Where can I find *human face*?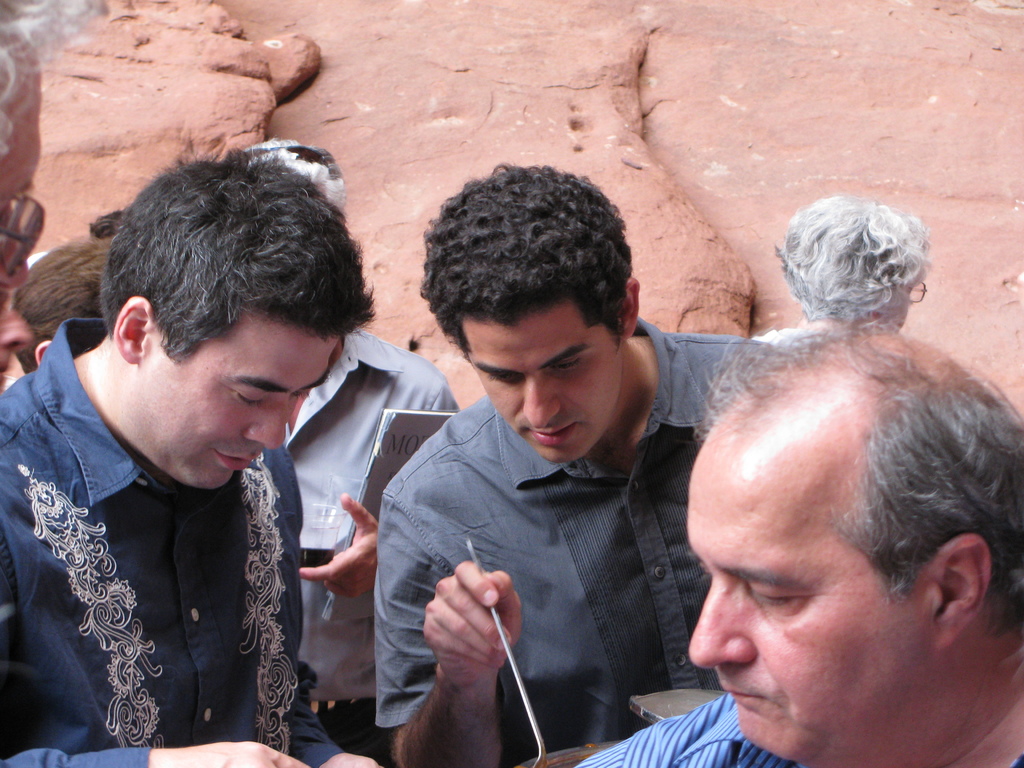
You can find it at bbox=[463, 300, 619, 463].
